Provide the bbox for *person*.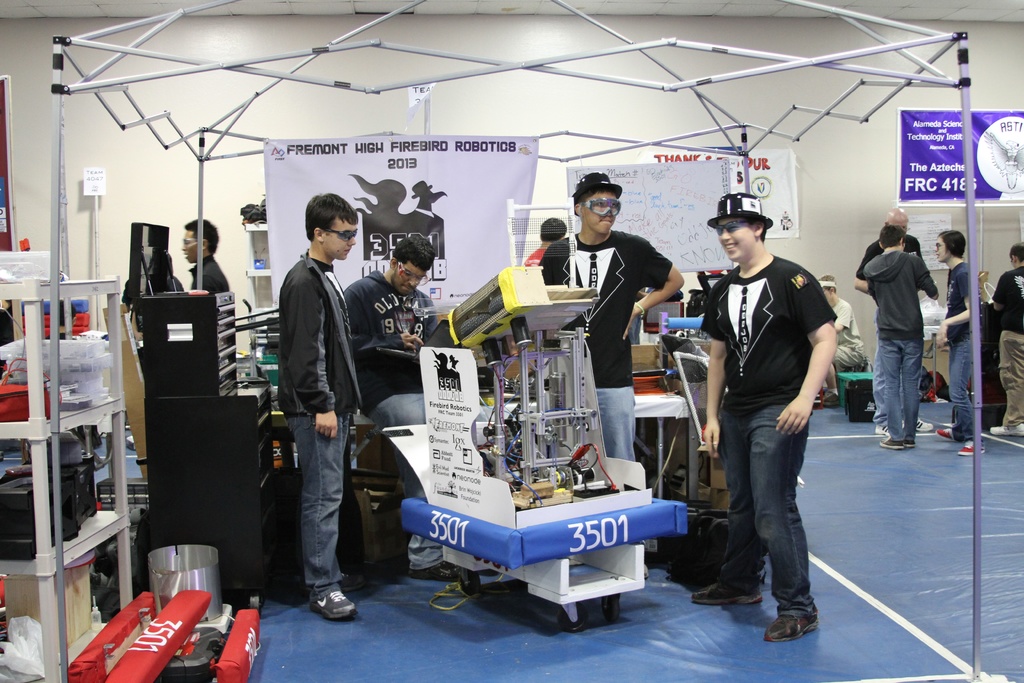
x1=861 y1=225 x2=935 y2=450.
